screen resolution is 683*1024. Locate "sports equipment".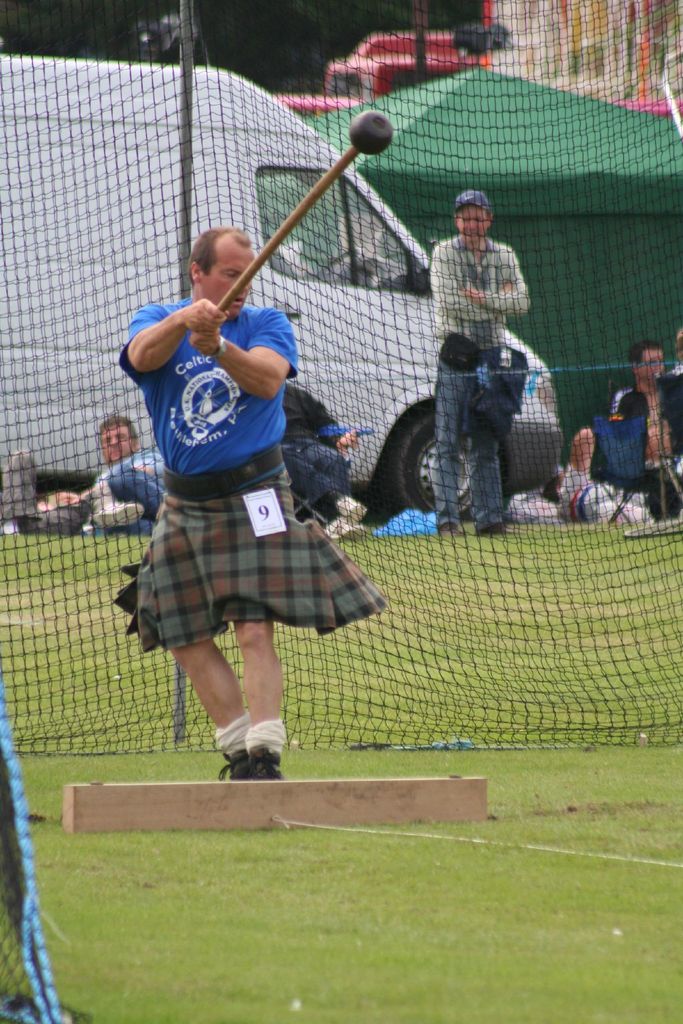
l=1, t=0, r=682, b=753.
